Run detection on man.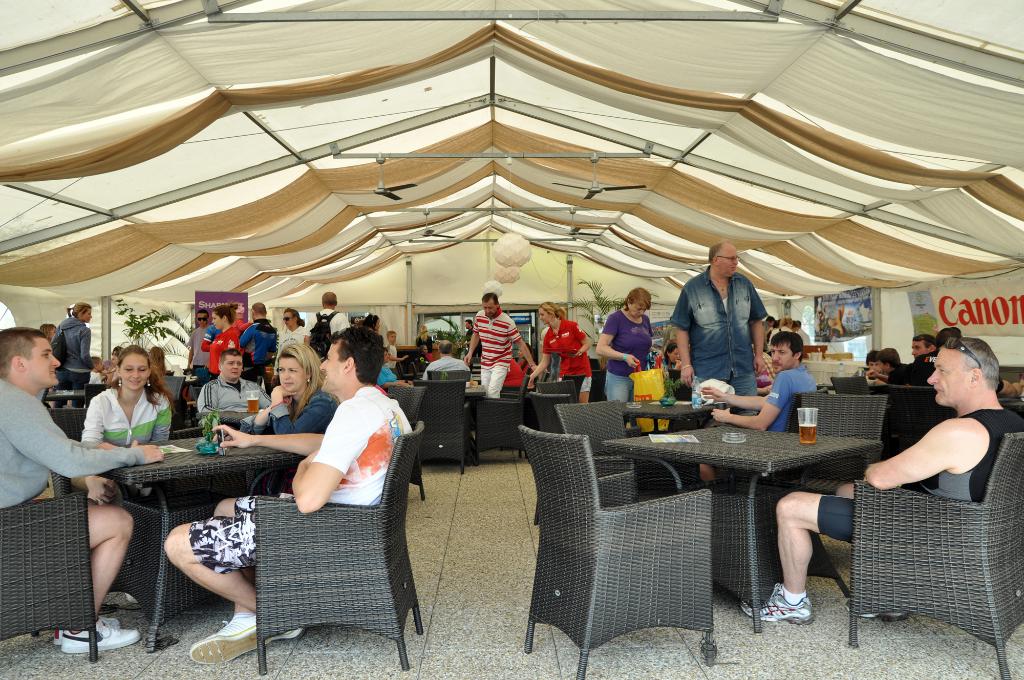
Result: {"left": 0, "top": 323, "right": 163, "bottom": 665}.
